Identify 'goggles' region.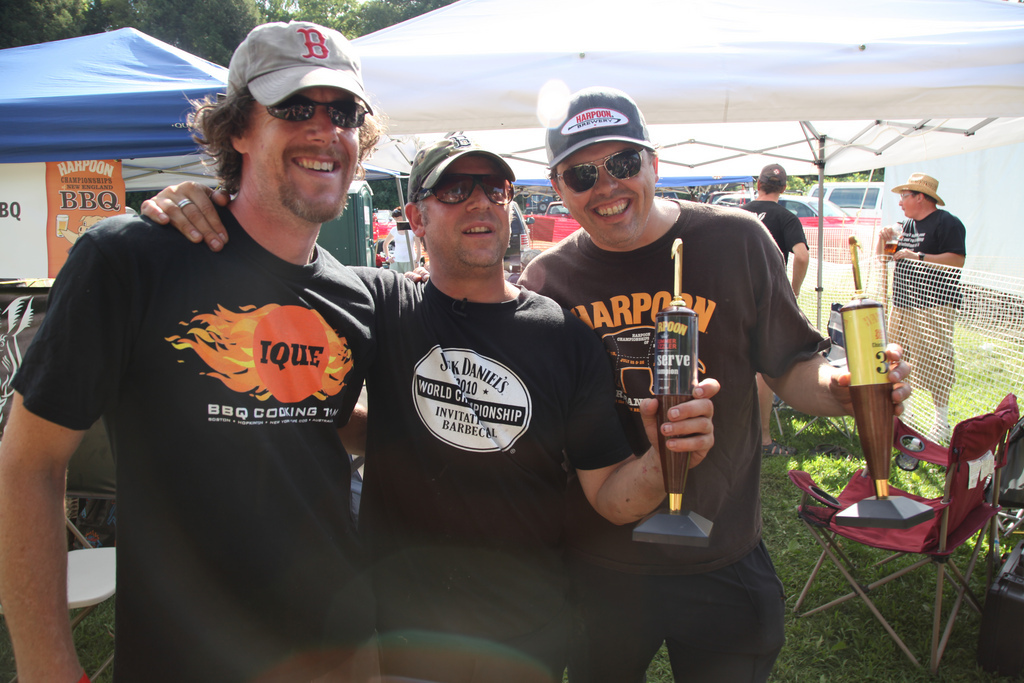
Region: 415,170,520,213.
